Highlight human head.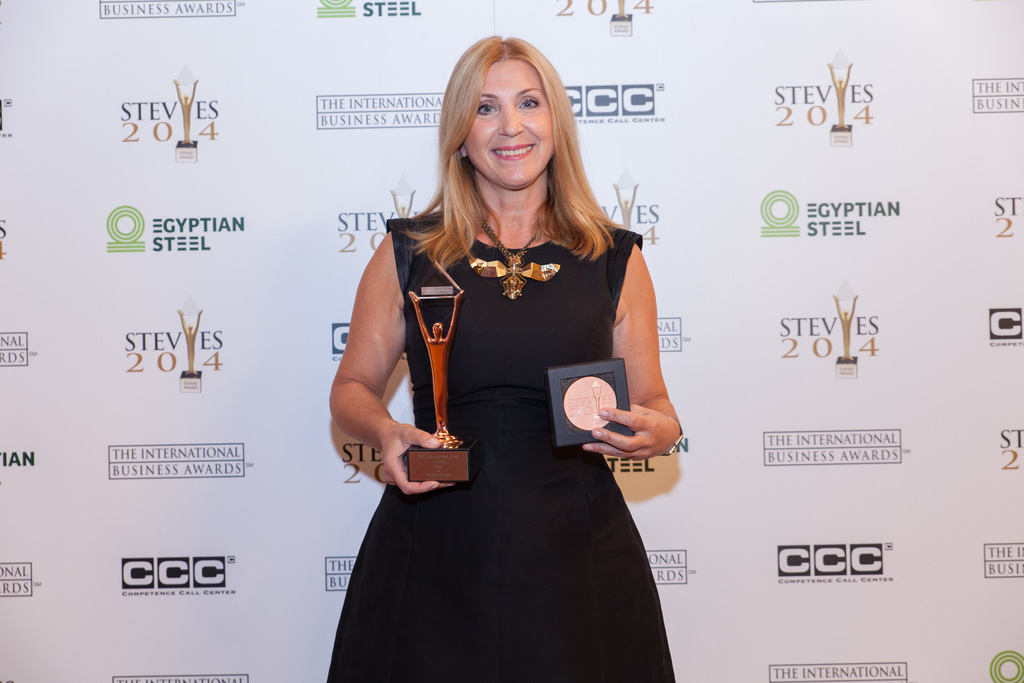
Highlighted region: select_region(438, 37, 580, 194).
